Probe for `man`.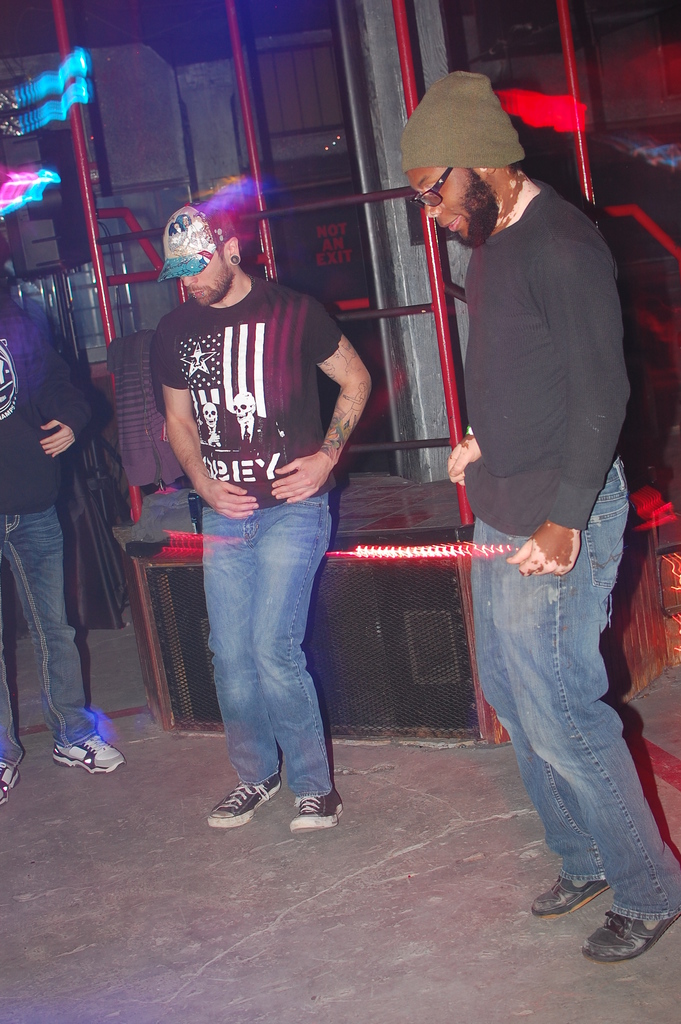
Probe result: x1=397 y1=68 x2=680 y2=963.
